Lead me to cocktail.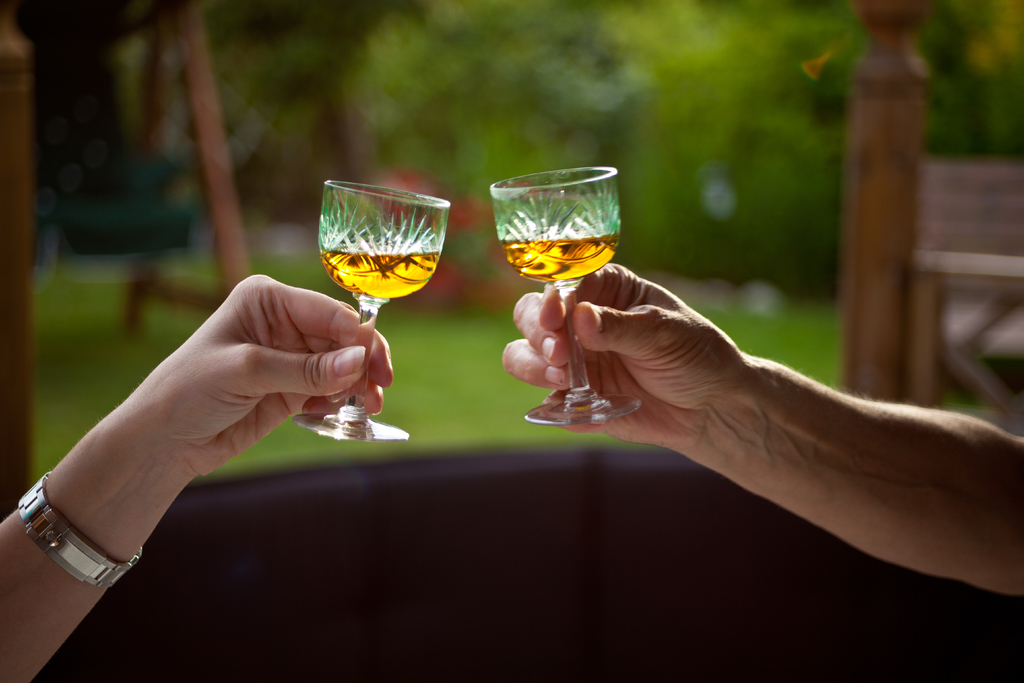
Lead to select_region(294, 177, 446, 442).
